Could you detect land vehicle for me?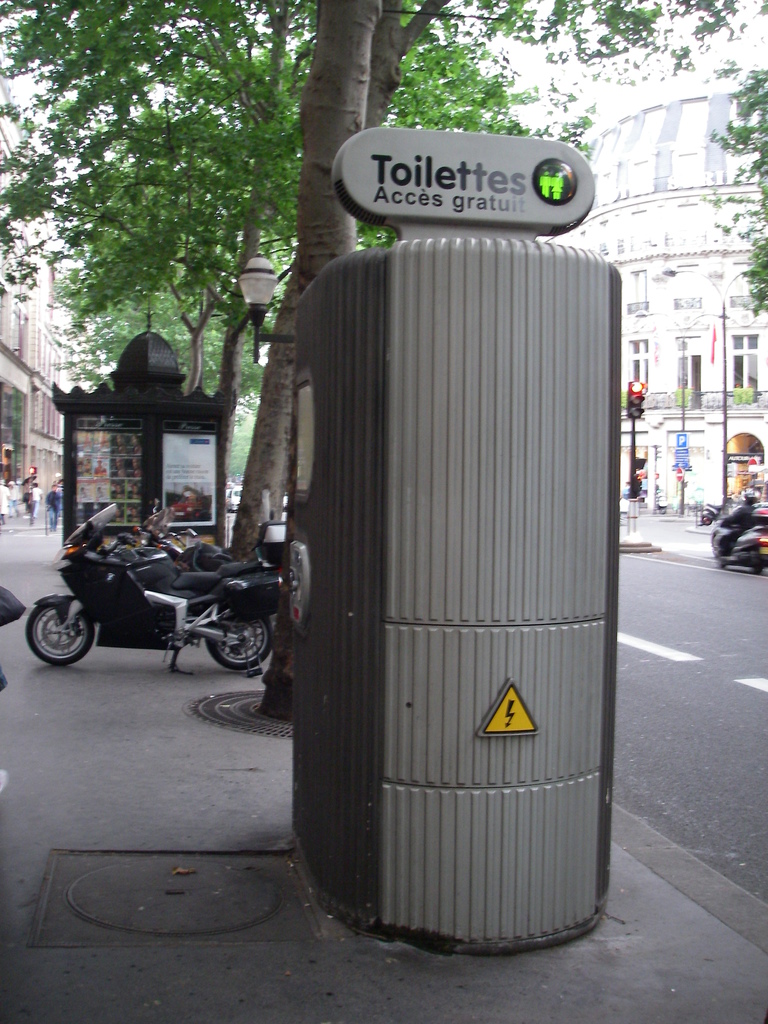
Detection result: box=[709, 506, 767, 578].
